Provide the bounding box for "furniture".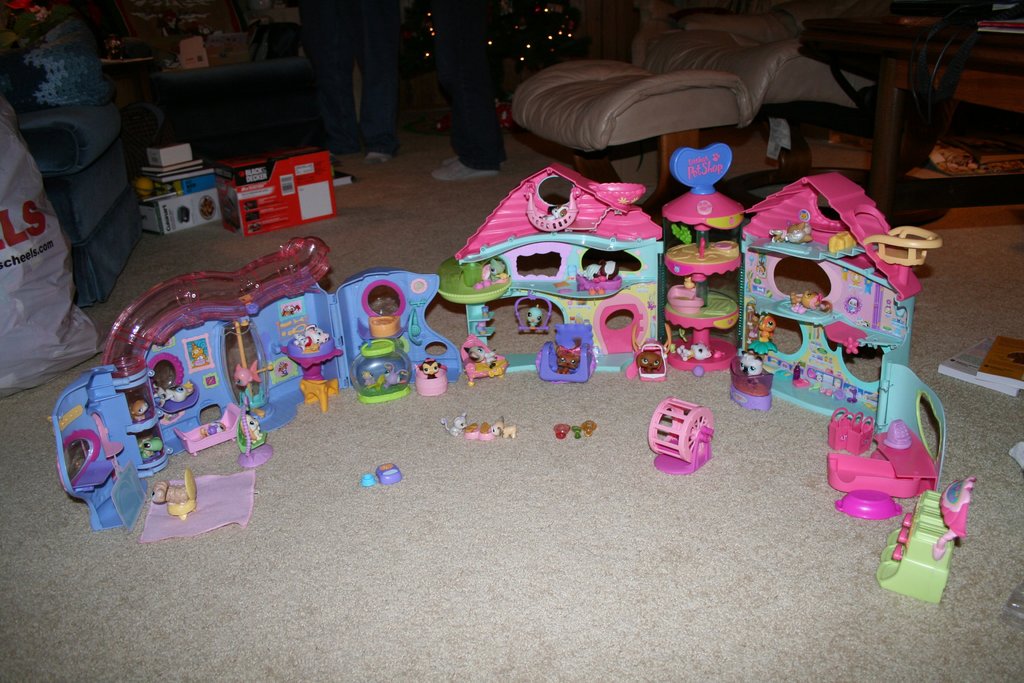
bbox=[140, 19, 362, 154].
